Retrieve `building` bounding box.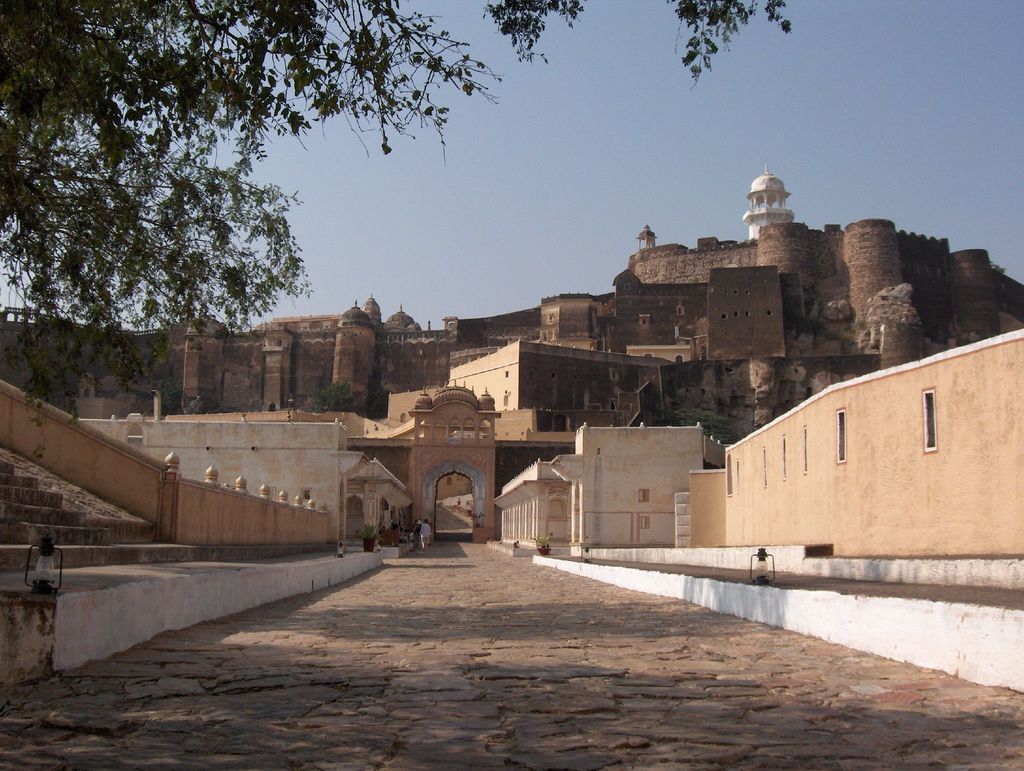
Bounding box: locate(0, 160, 1023, 562).
